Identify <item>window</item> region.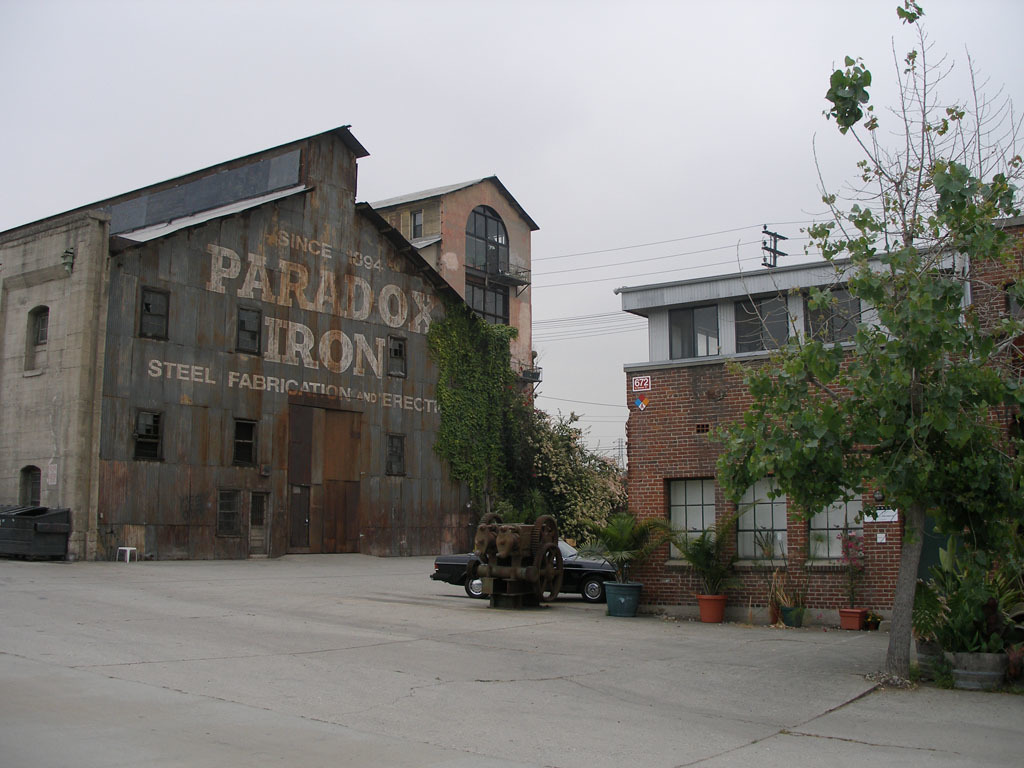
Region: {"left": 738, "top": 477, "right": 791, "bottom": 560}.
